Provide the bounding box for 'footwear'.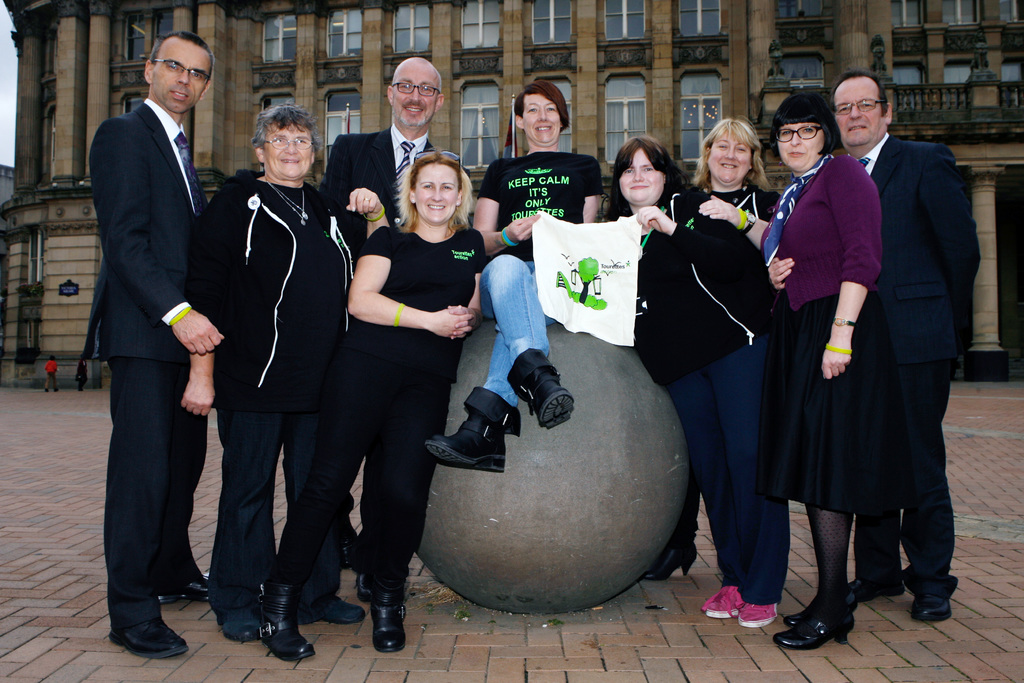
{"left": 771, "top": 601, "right": 856, "bottom": 651}.
